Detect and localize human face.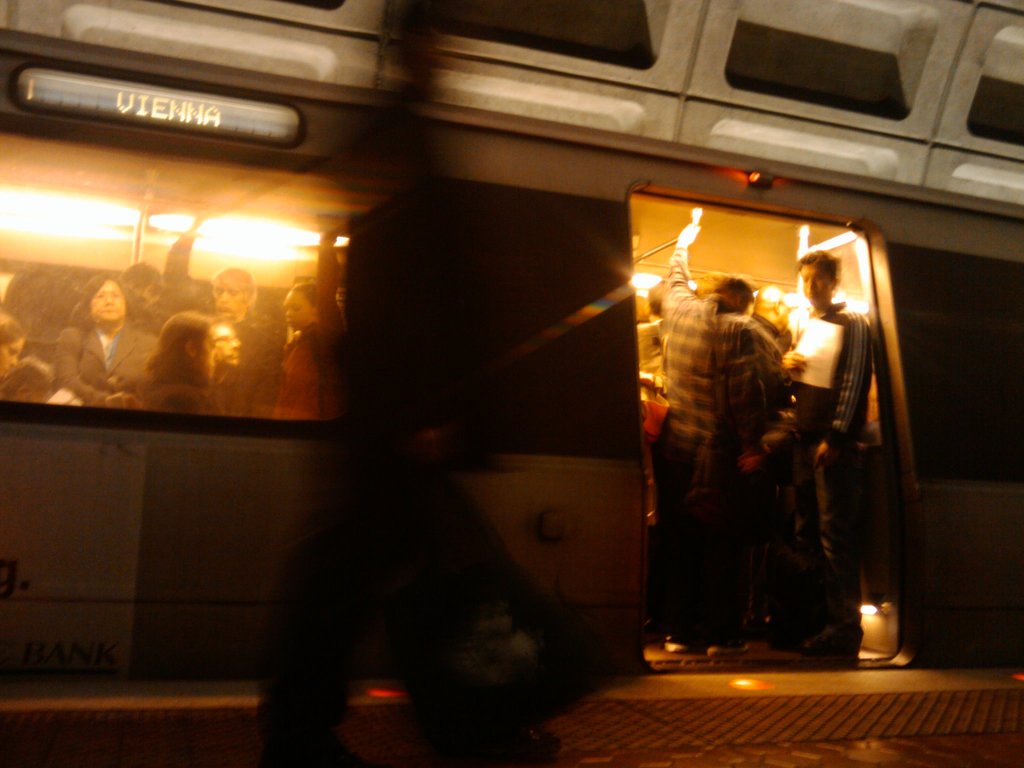
Localized at region(213, 321, 243, 367).
